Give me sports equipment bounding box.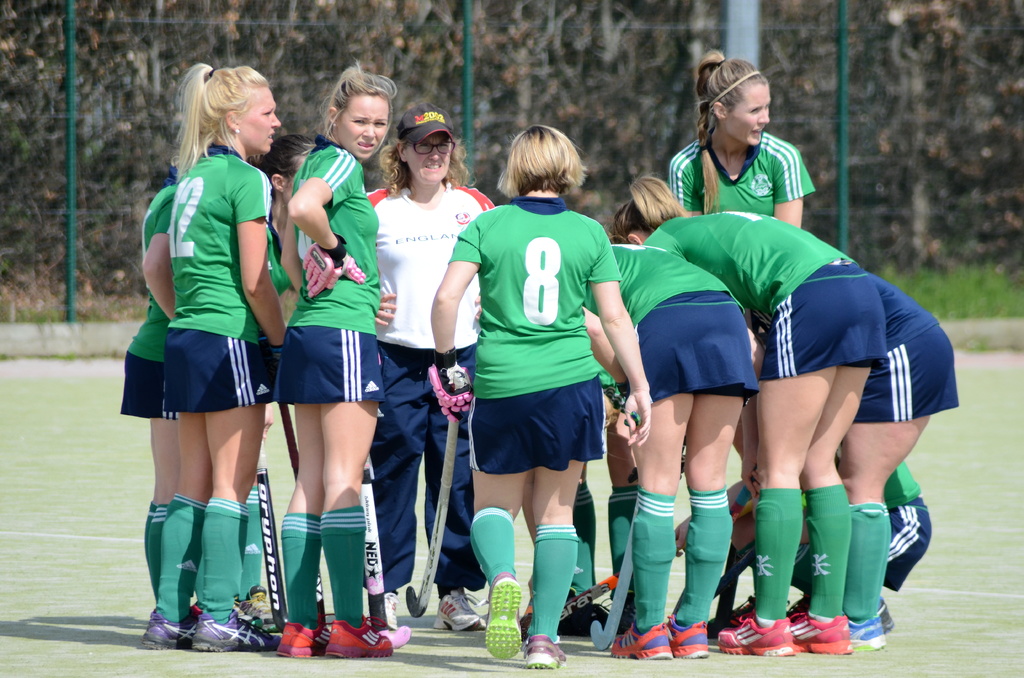
(left=556, top=588, right=590, bottom=636).
